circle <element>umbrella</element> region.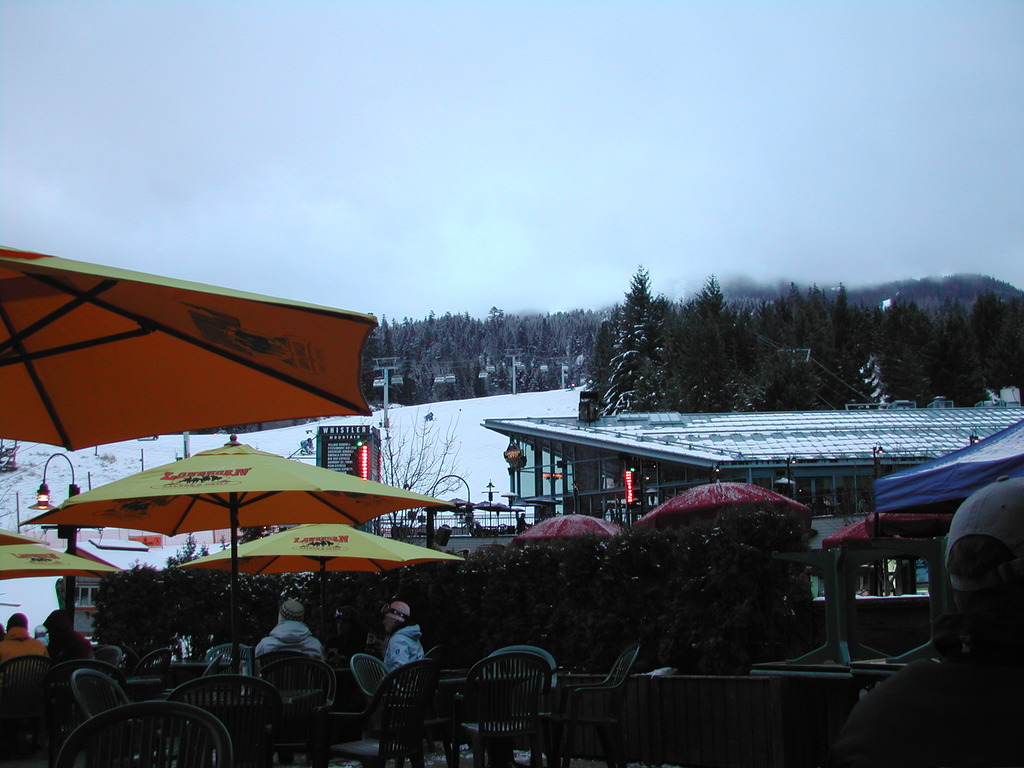
Region: 13,425,453,682.
